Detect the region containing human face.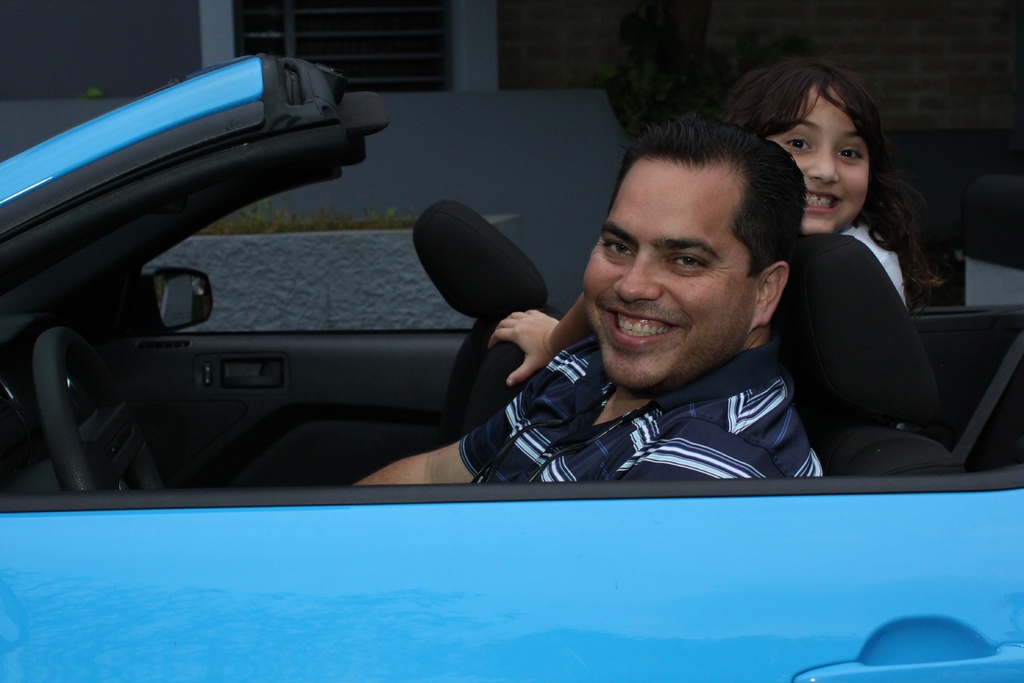
left=580, top=158, right=752, bottom=385.
